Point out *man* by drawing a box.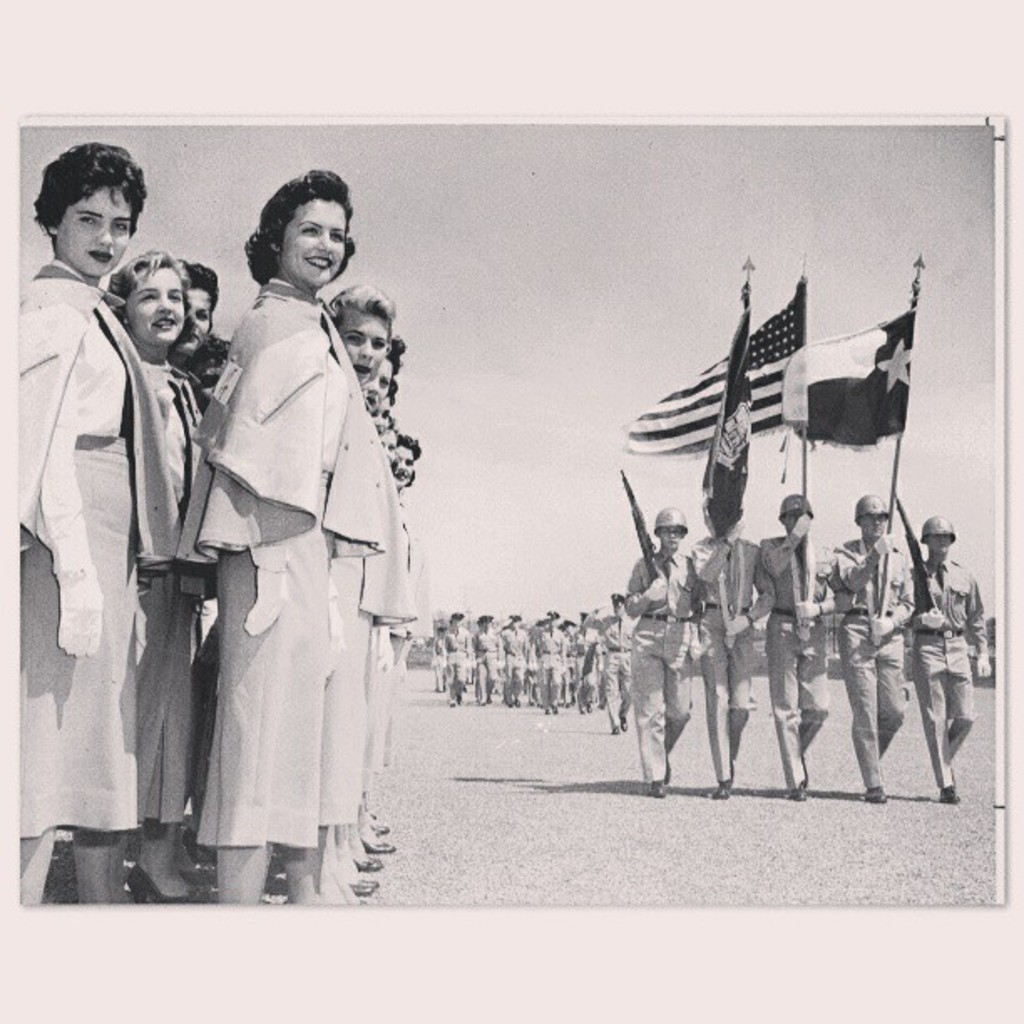
(572, 616, 601, 714).
